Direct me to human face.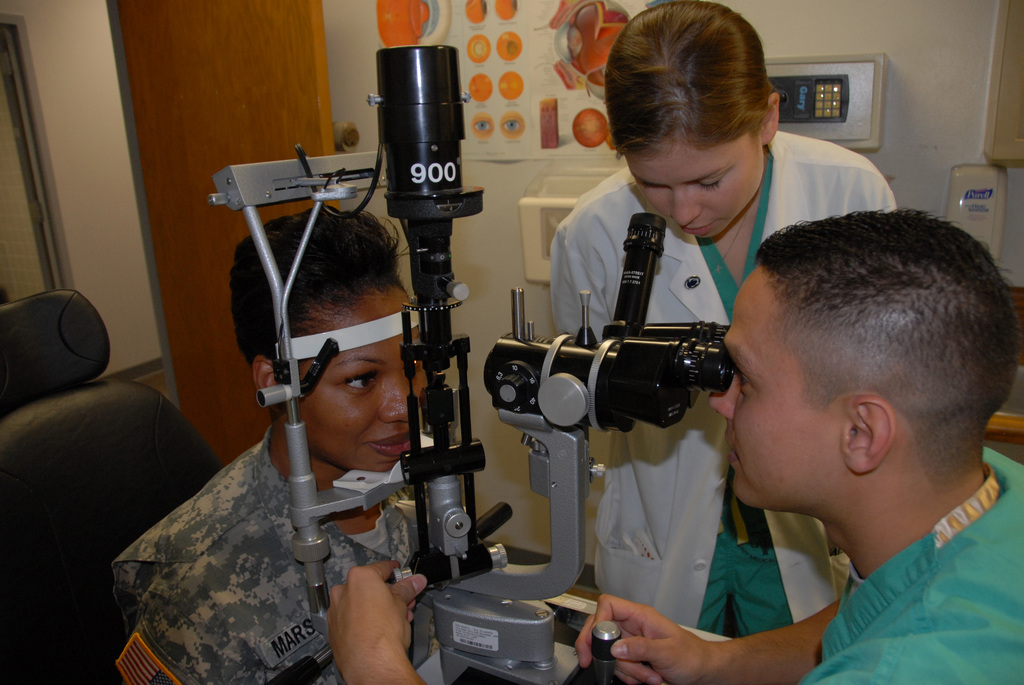
Direction: 626, 140, 762, 242.
